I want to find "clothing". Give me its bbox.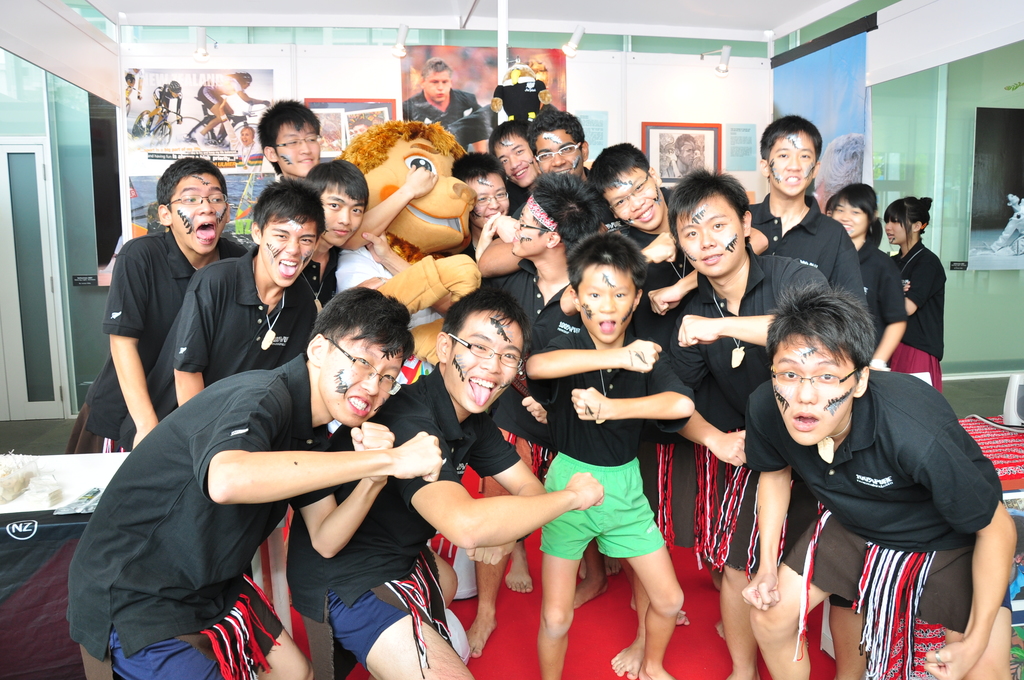
[x1=337, y1=245, x2=445, y2=331].
